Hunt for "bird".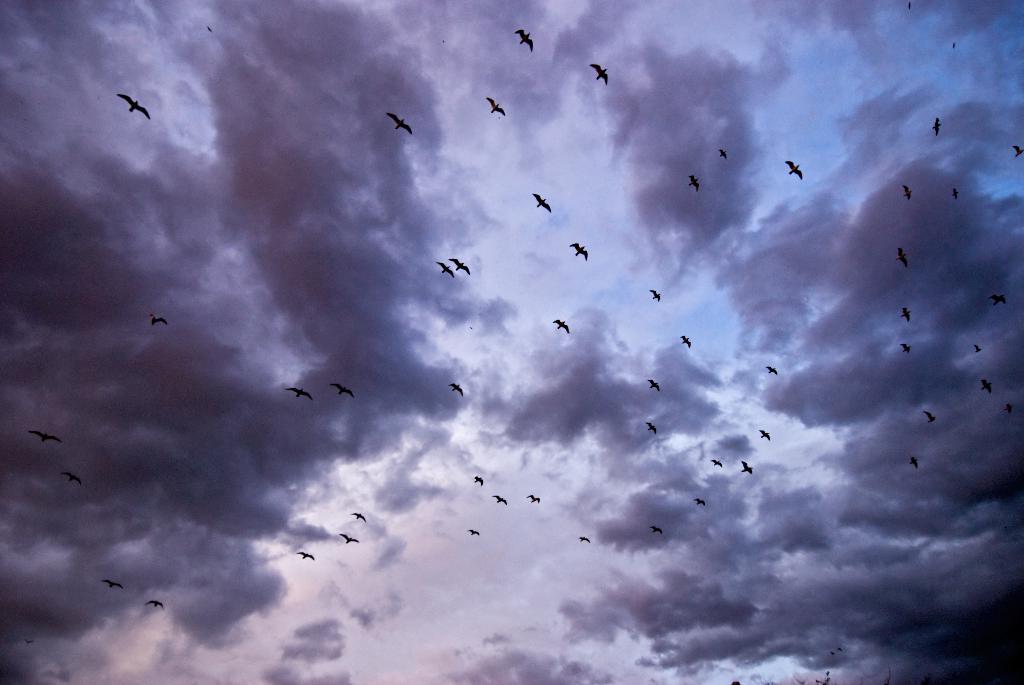
Hunted down at select_region(828, 651, 834, 656).
